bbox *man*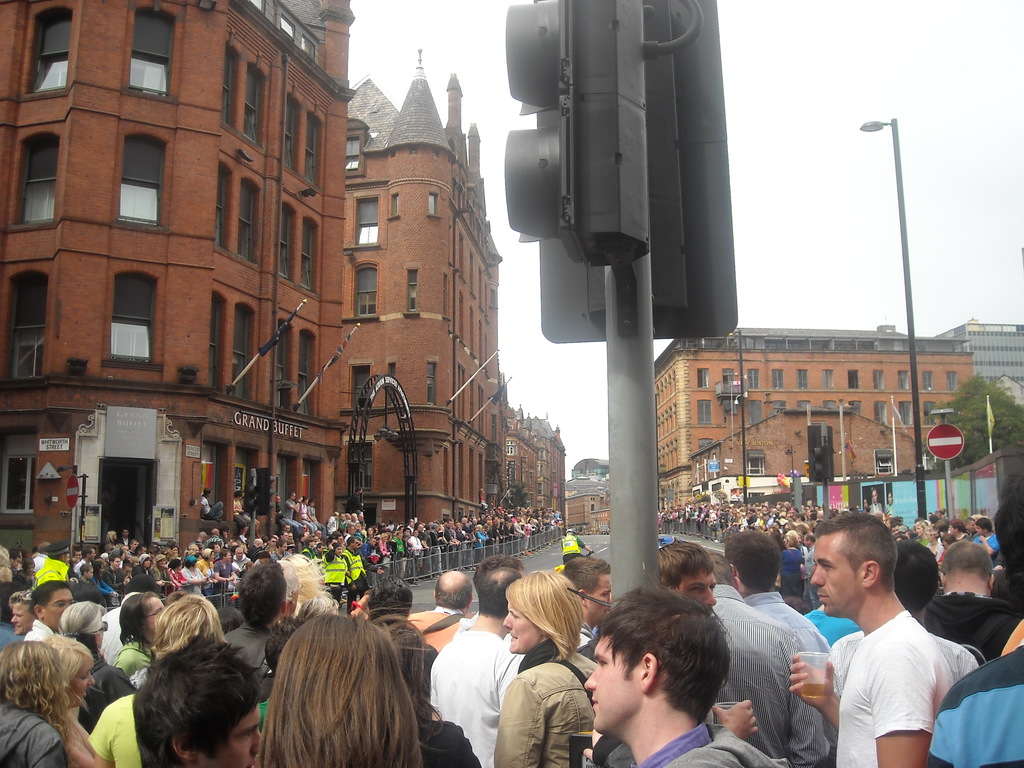
(x1=824, y1=526, x2=977, y2=703)
